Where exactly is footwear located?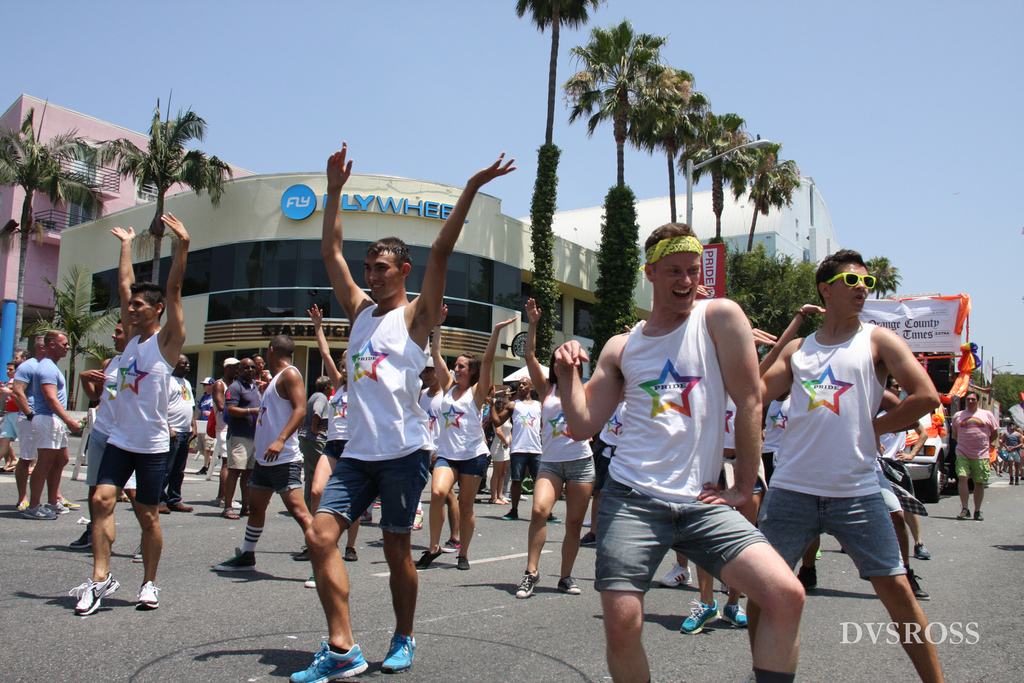
Its bounding box is crop(377, 625, 417, 676).
